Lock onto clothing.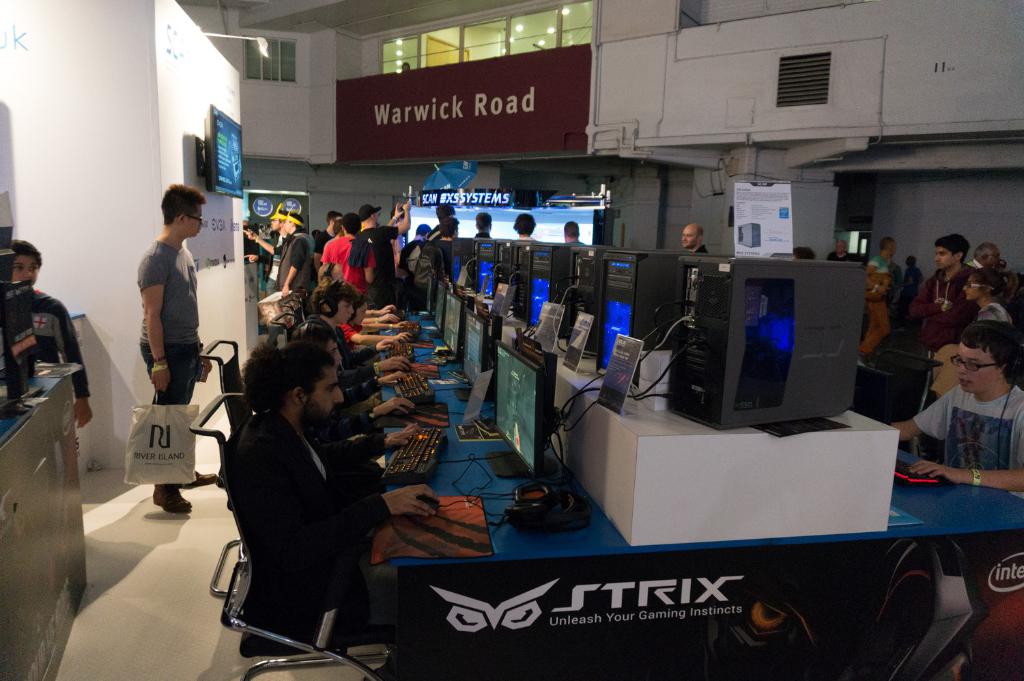
Locked: <bbox>910, 261, 973, 315</bbox>.
